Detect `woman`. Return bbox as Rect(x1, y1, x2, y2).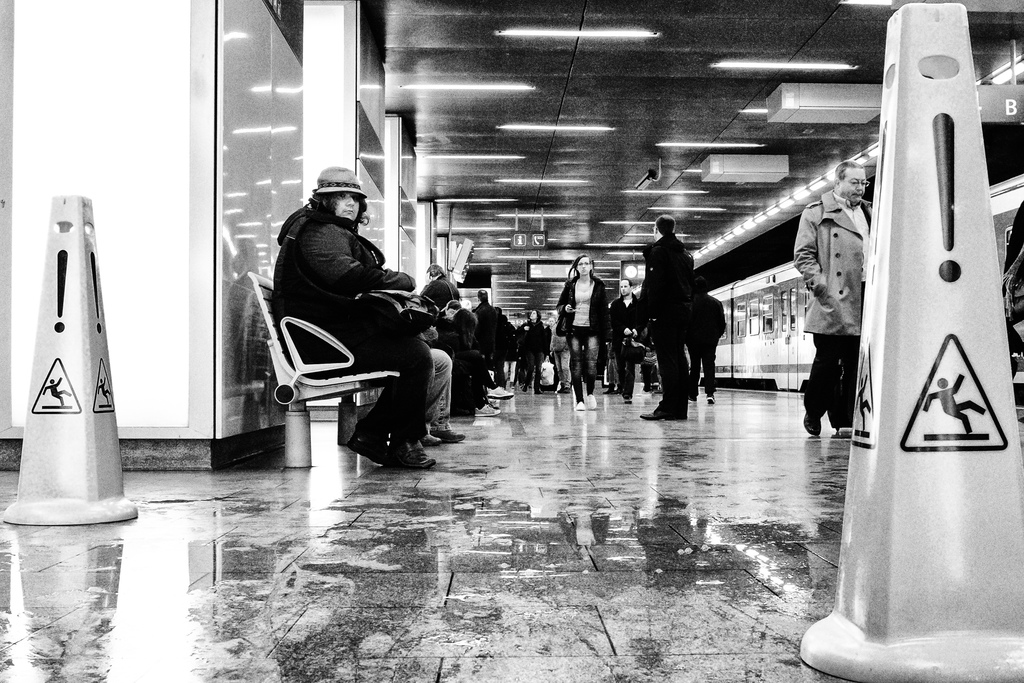
Rect(278, 162, 439, 472).
